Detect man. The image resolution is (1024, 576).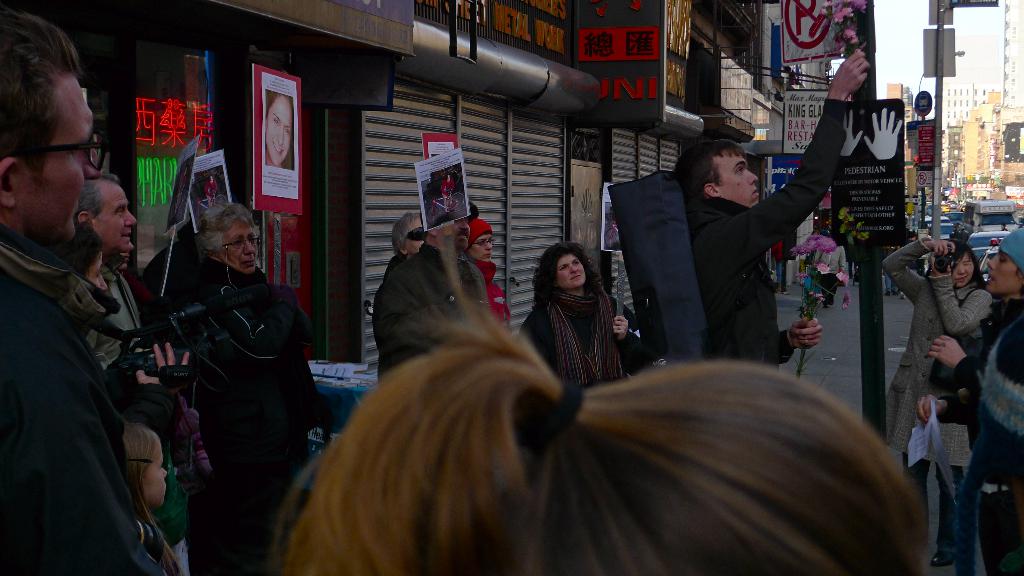
bbox=(374, 198, 490, 378).
